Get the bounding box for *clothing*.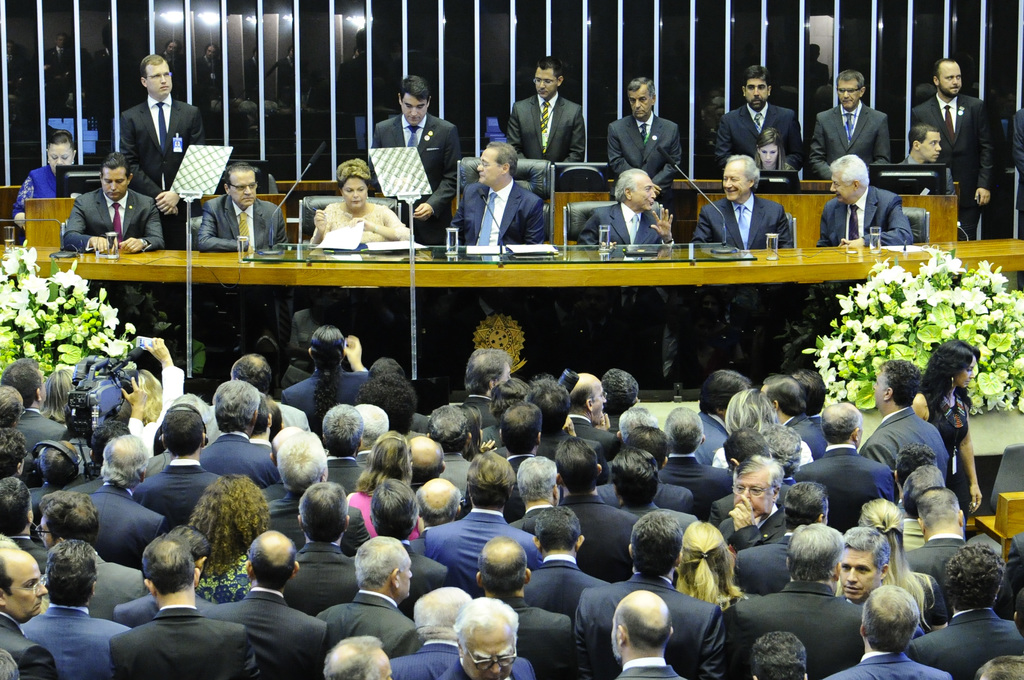
x1=199 y1=188 x2=288 y2=256.
